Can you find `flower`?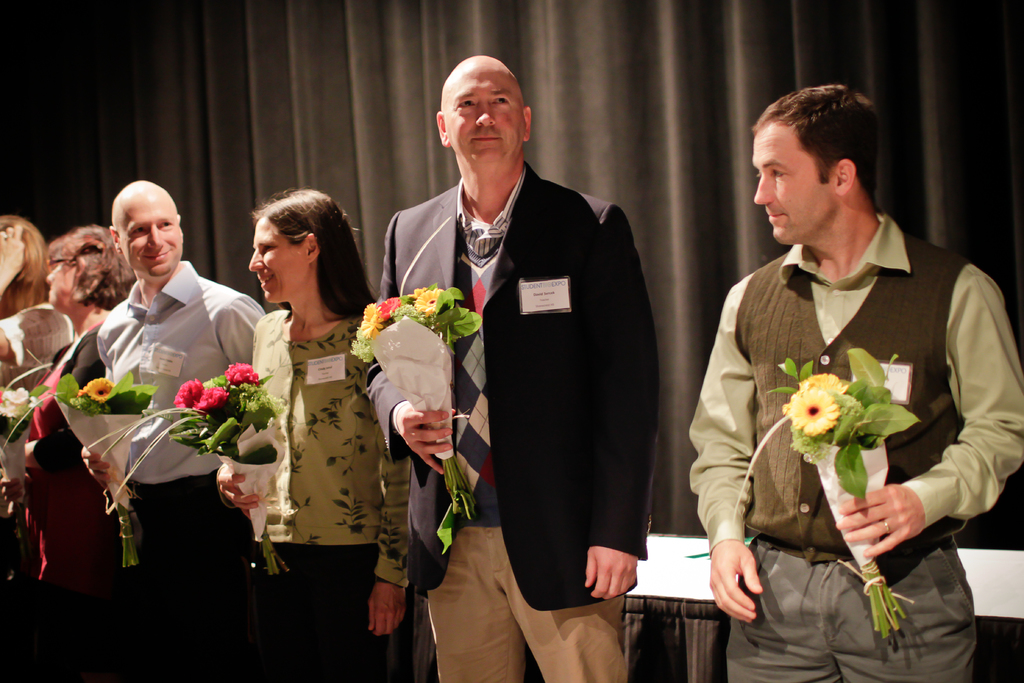
Yes, bounding box: 170 378 199 412.
